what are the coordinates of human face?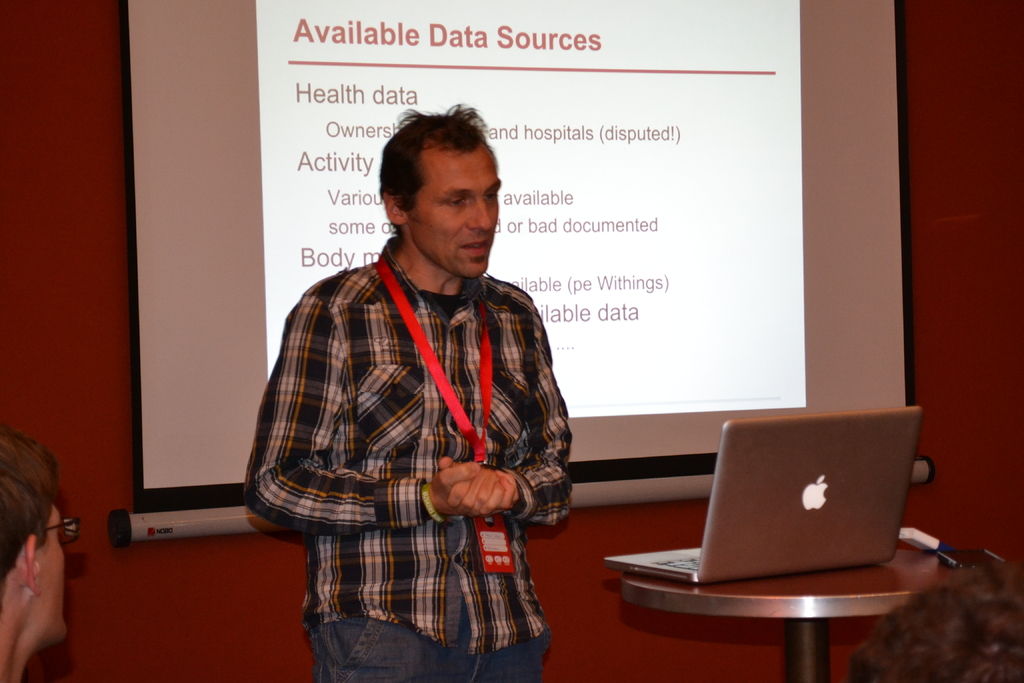
[32,499,70,646].
